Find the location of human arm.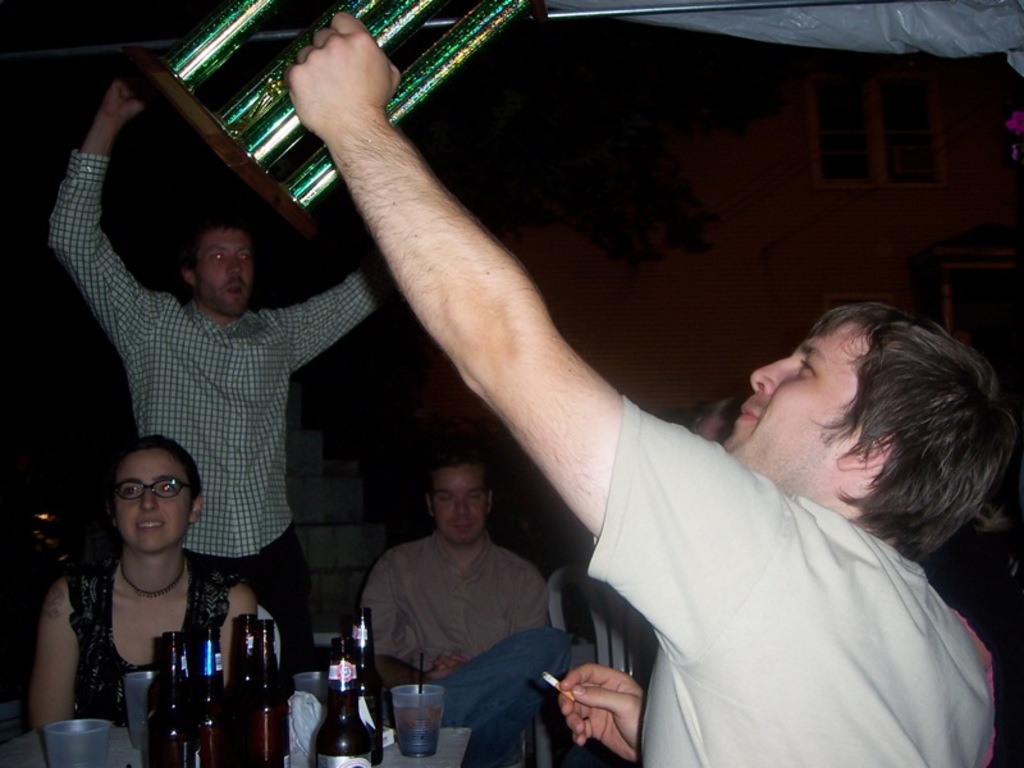
Location: [left=47, top=61, right=178, bottom=365].
